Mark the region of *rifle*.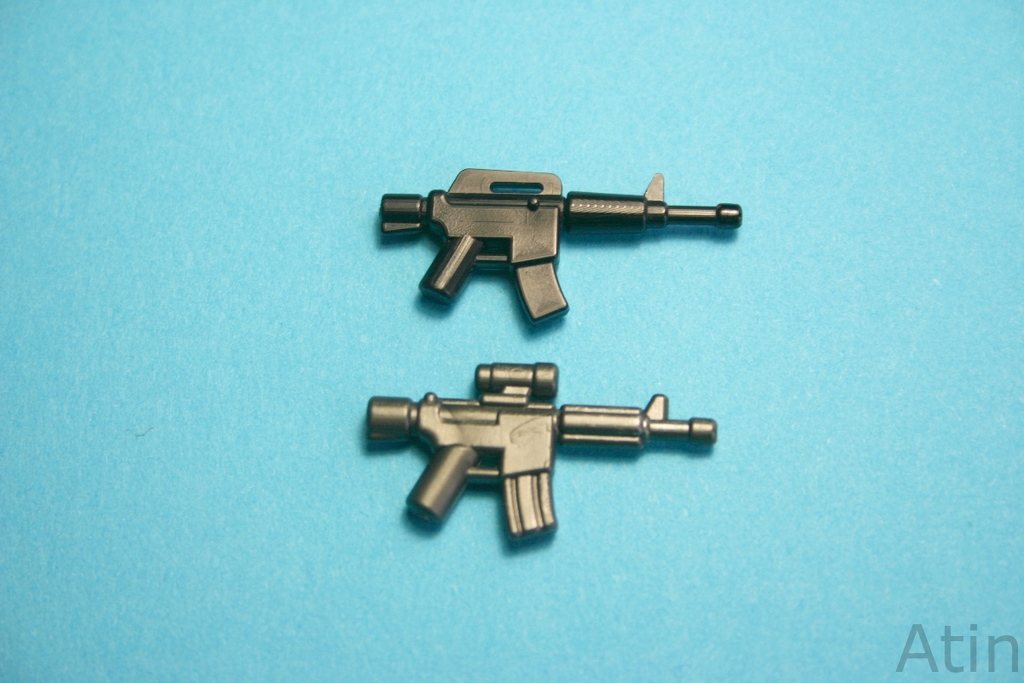
Region: 369:161:745:332.
